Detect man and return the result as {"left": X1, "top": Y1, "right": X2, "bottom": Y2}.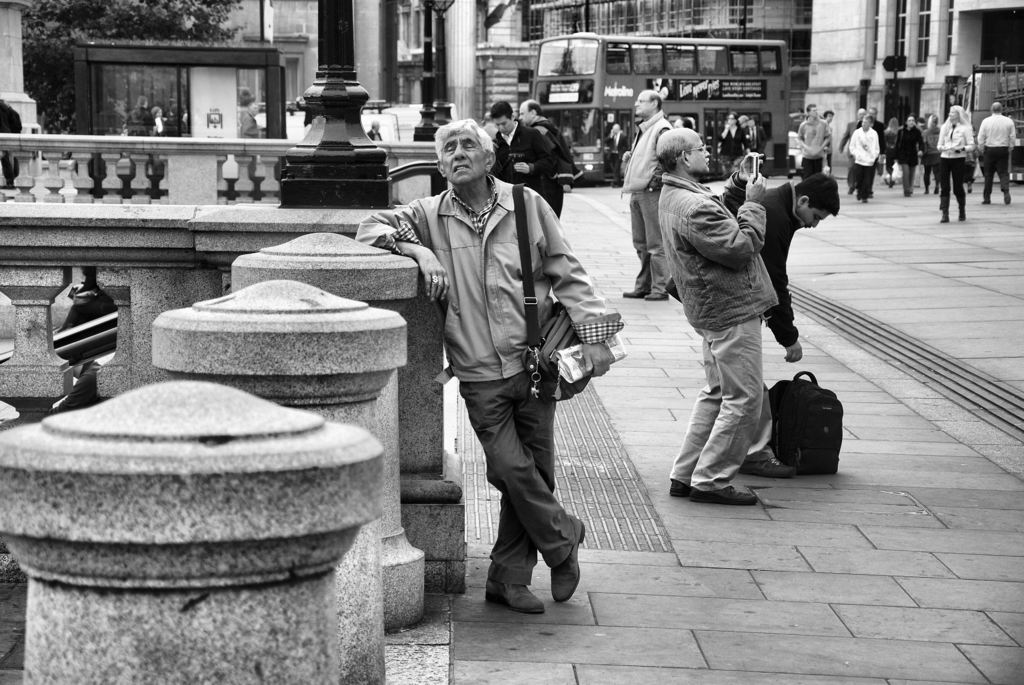
{"left": 652, "top": 127, "right": 778, "bottom": 504}.
